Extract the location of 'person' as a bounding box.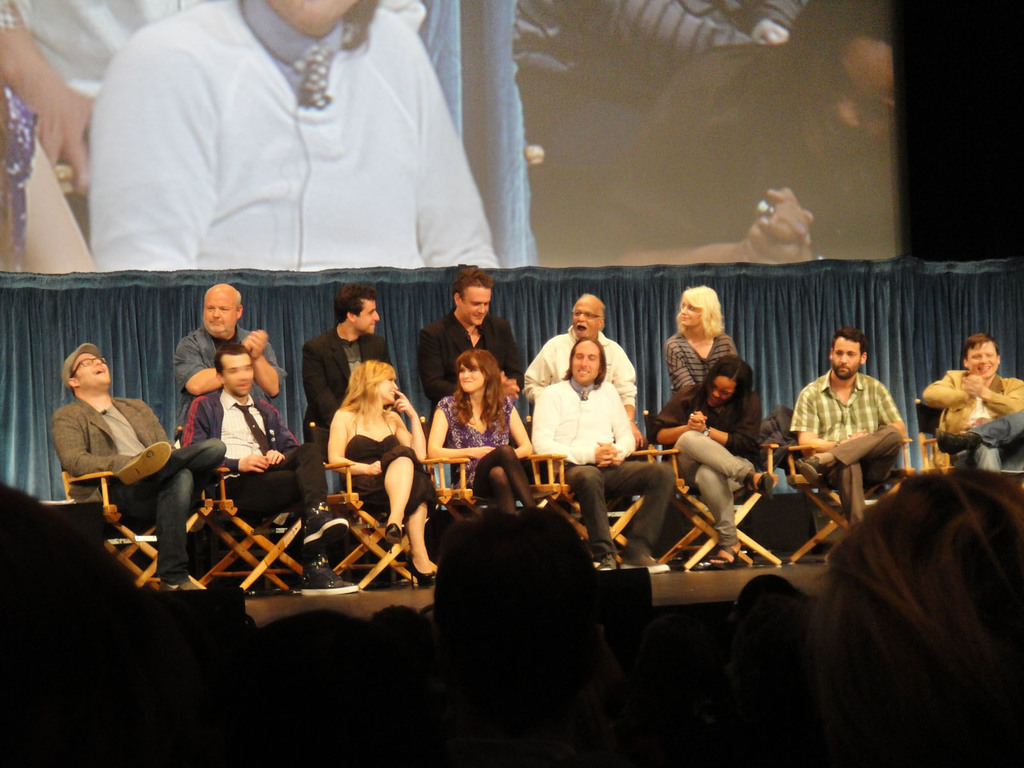
detection(528, 335, 680, 572).
